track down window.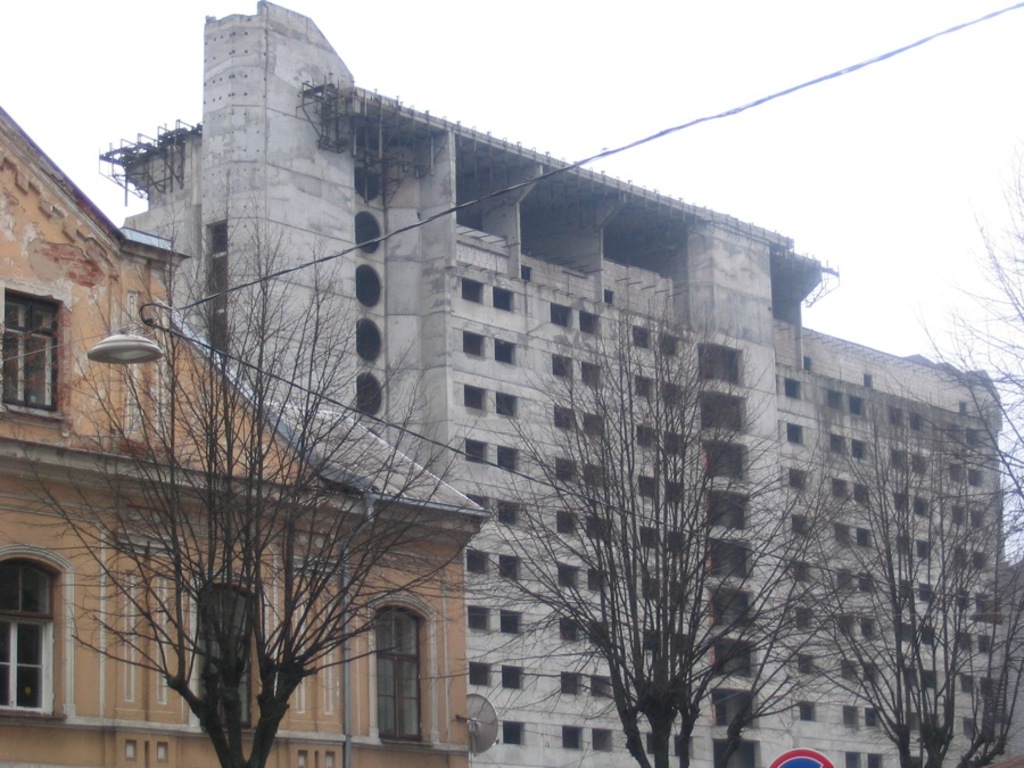
Tracked to detection(550, 352, 571, 378).
